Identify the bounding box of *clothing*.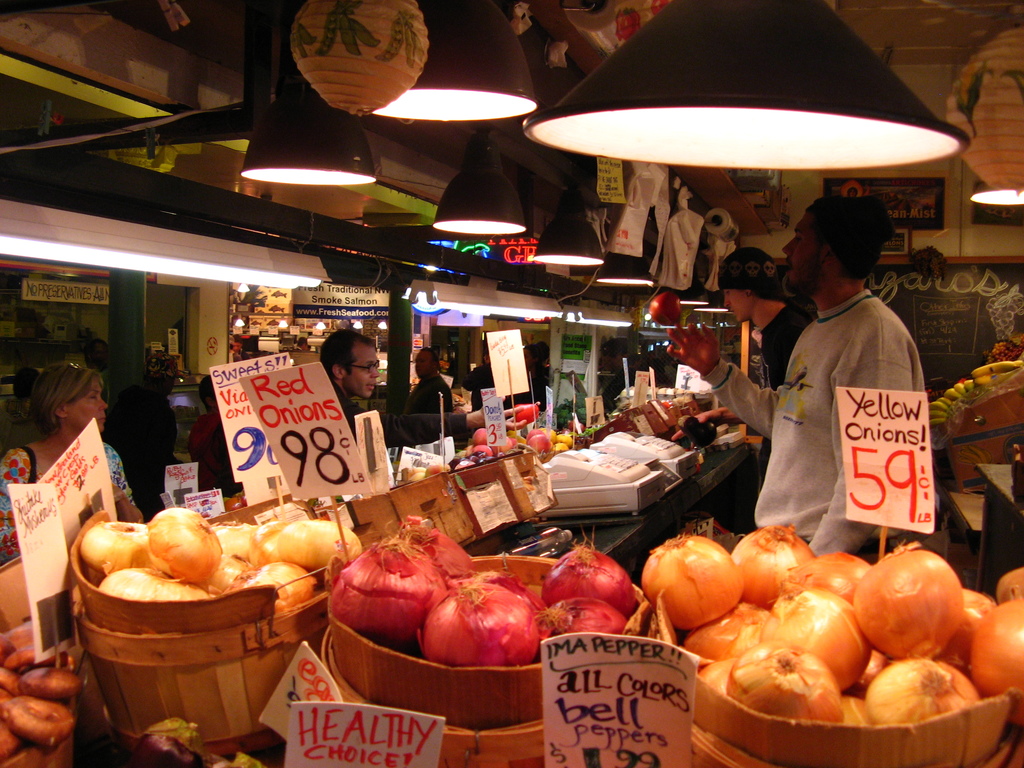
x1=108, y1=386, x2=173, y2=499.
